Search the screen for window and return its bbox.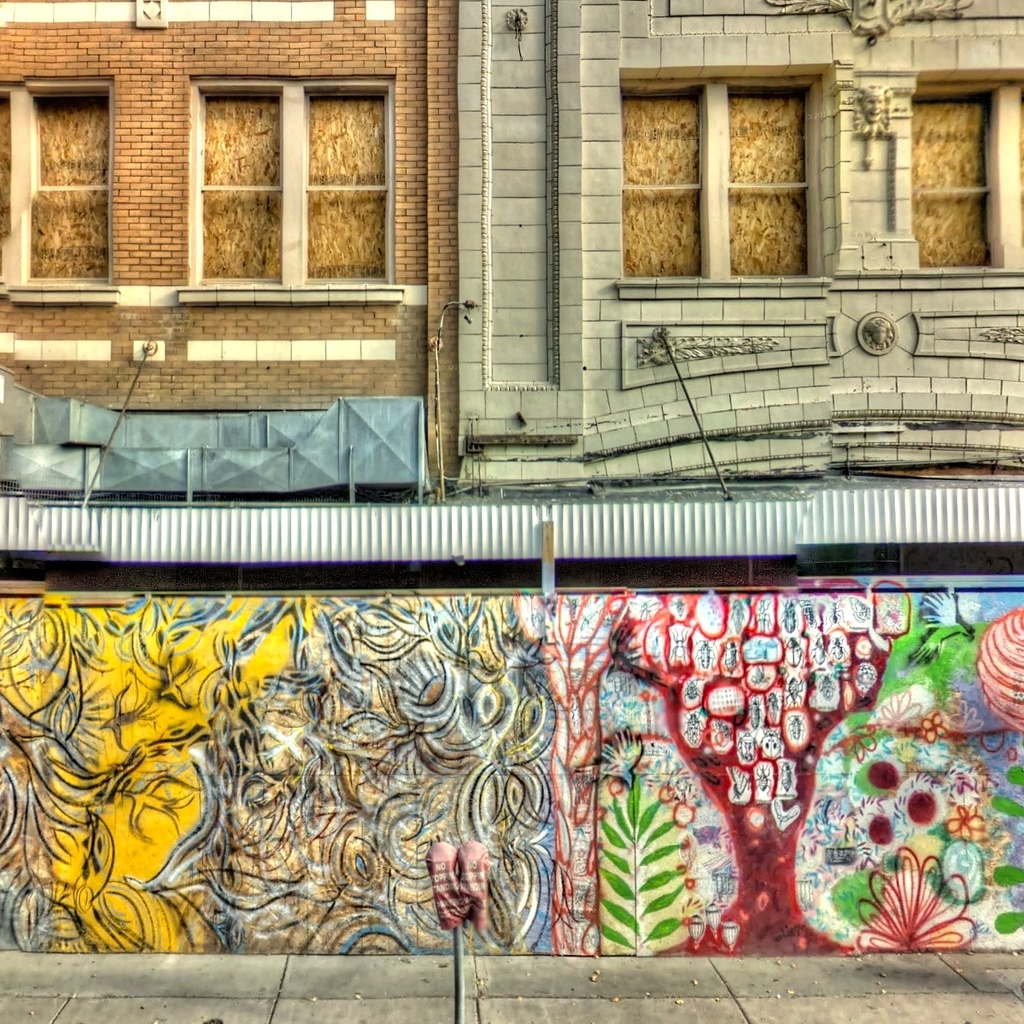
Found: {"left": 2, "top": 93, "right": 108, "bottom": 284}.
